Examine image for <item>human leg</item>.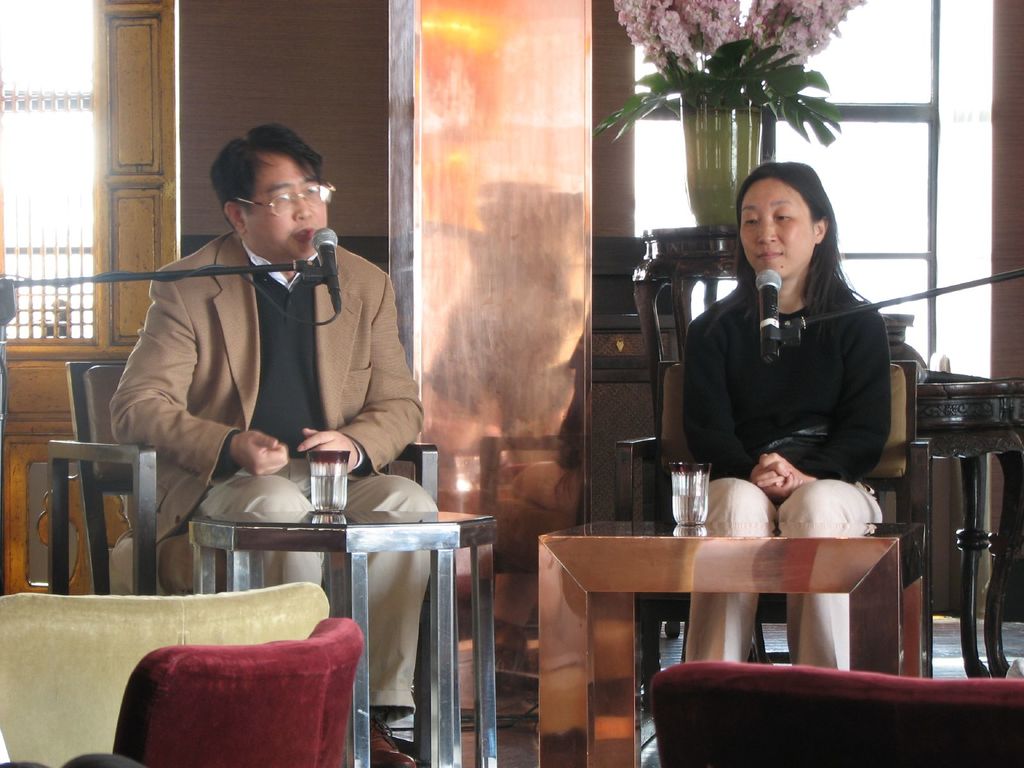
Examination result: (191, 467, 327, 582).
